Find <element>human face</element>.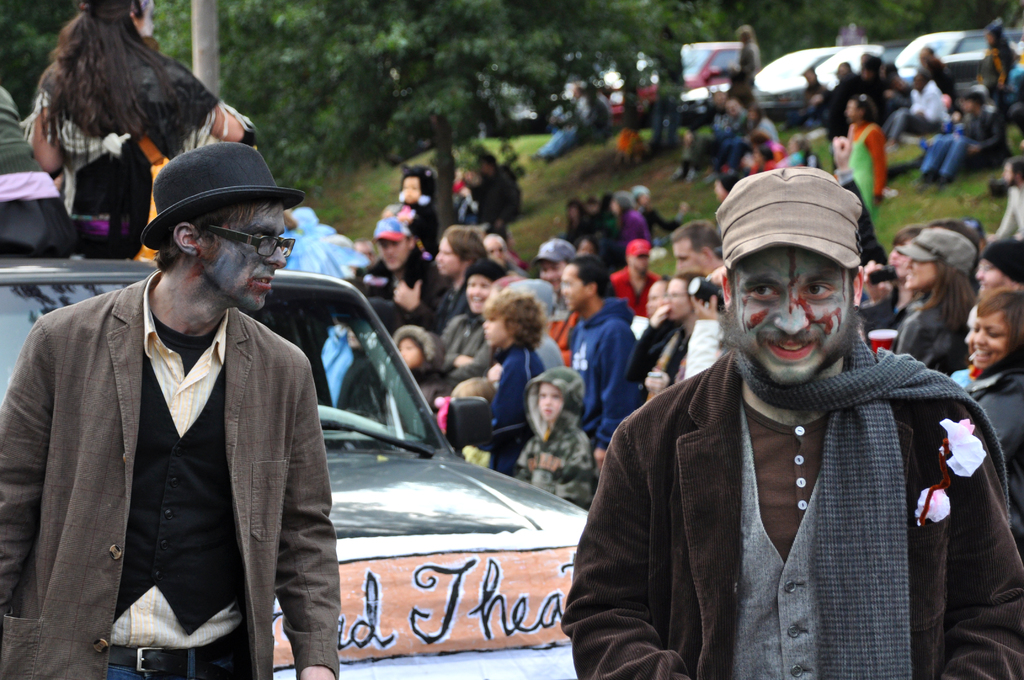
select_region(973, 257, 1017, 295).
